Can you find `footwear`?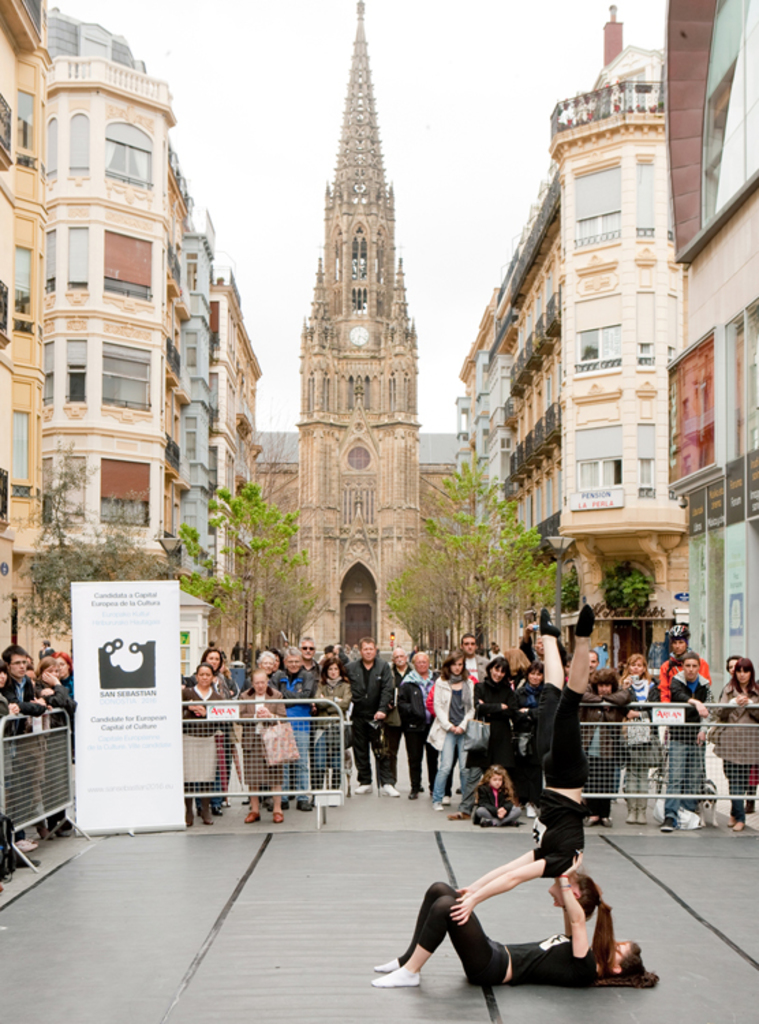
Yes, bounding box: (298, 800, 313, 812).
